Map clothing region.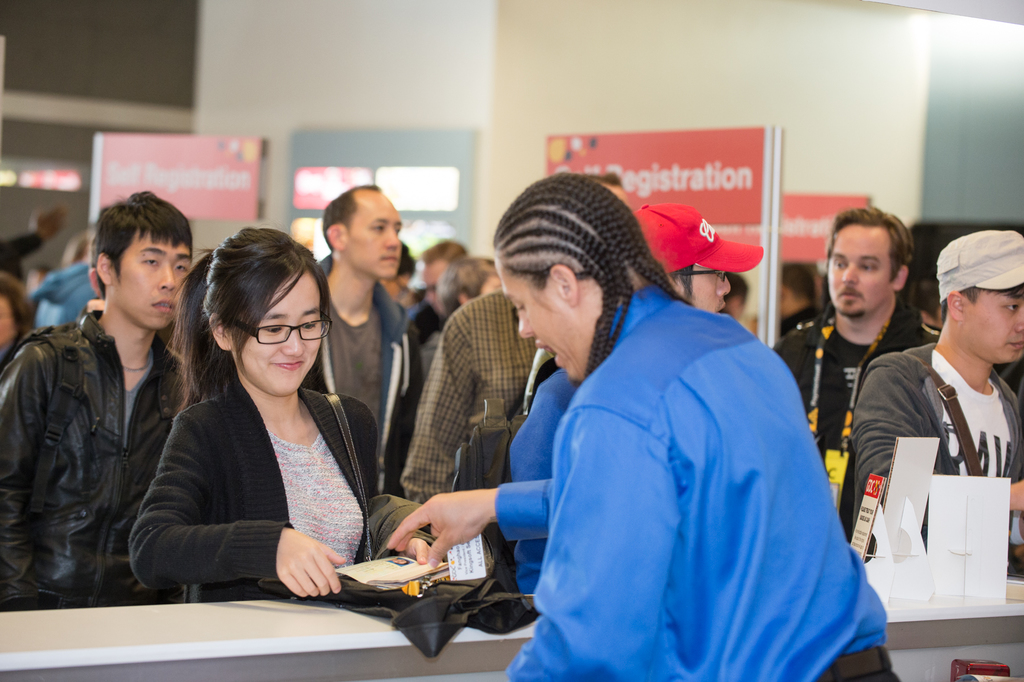
Mapped to x1=0, y1=327, x2=177, y2=606.
